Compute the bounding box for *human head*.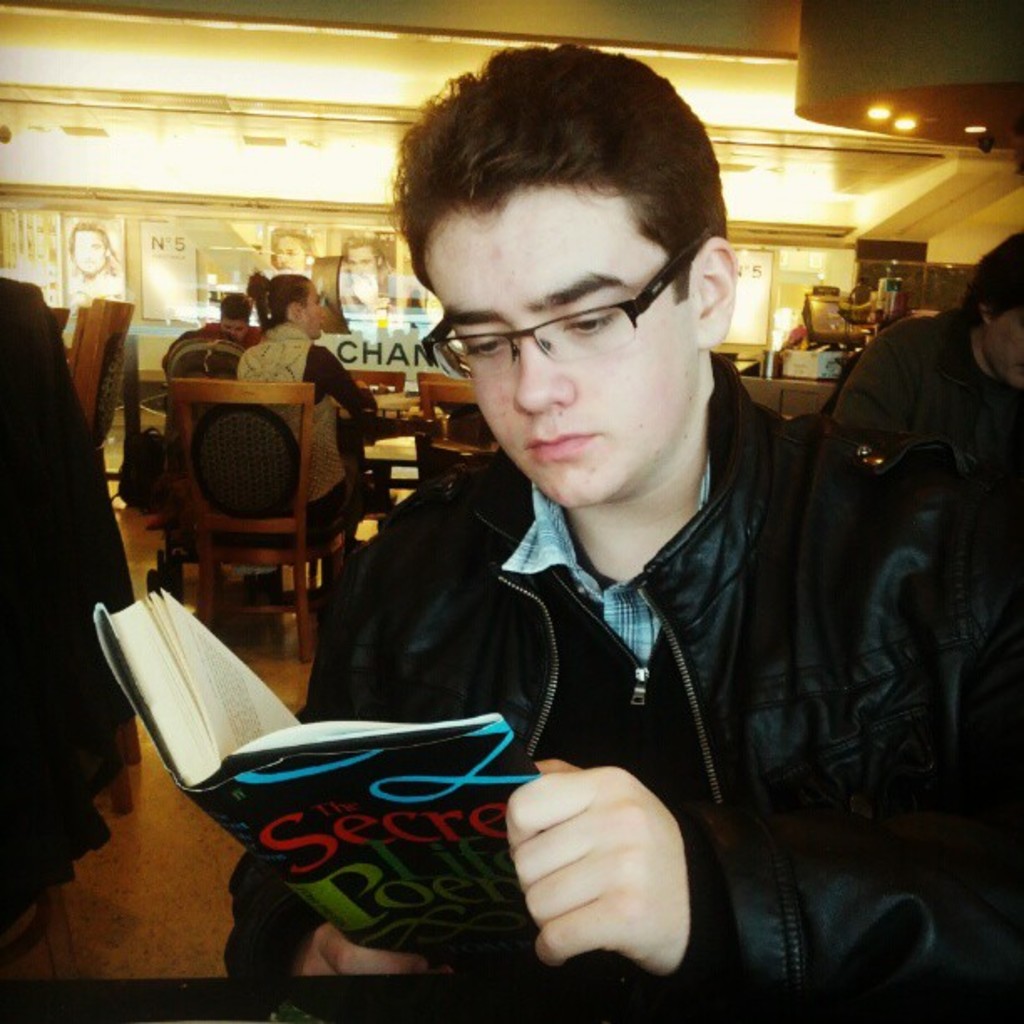
(left=219, top=294, right=248, bottom=341).
